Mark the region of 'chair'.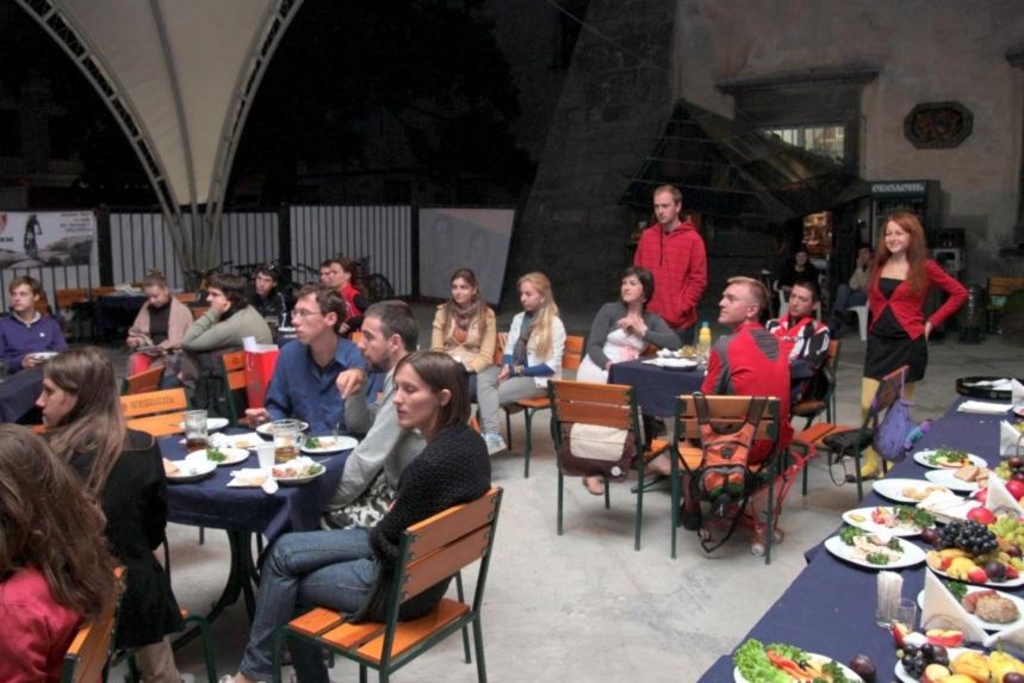
Region: [218,349,244,416].
